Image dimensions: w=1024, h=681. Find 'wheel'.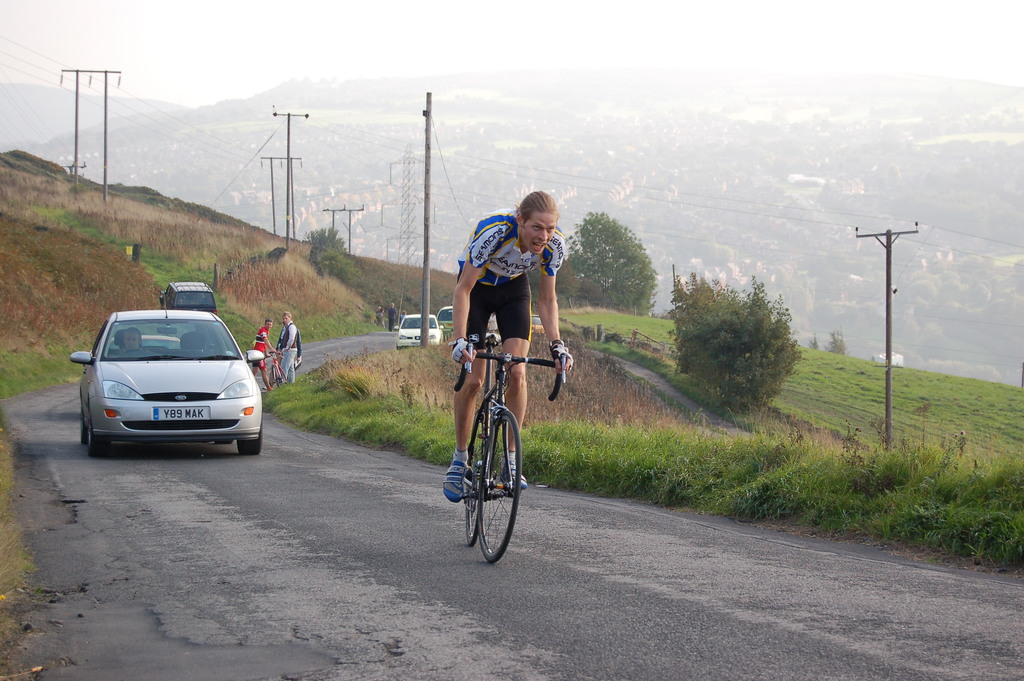
{"x1": 236, "y1": 416, "x2": 262, "y2": 454}.
